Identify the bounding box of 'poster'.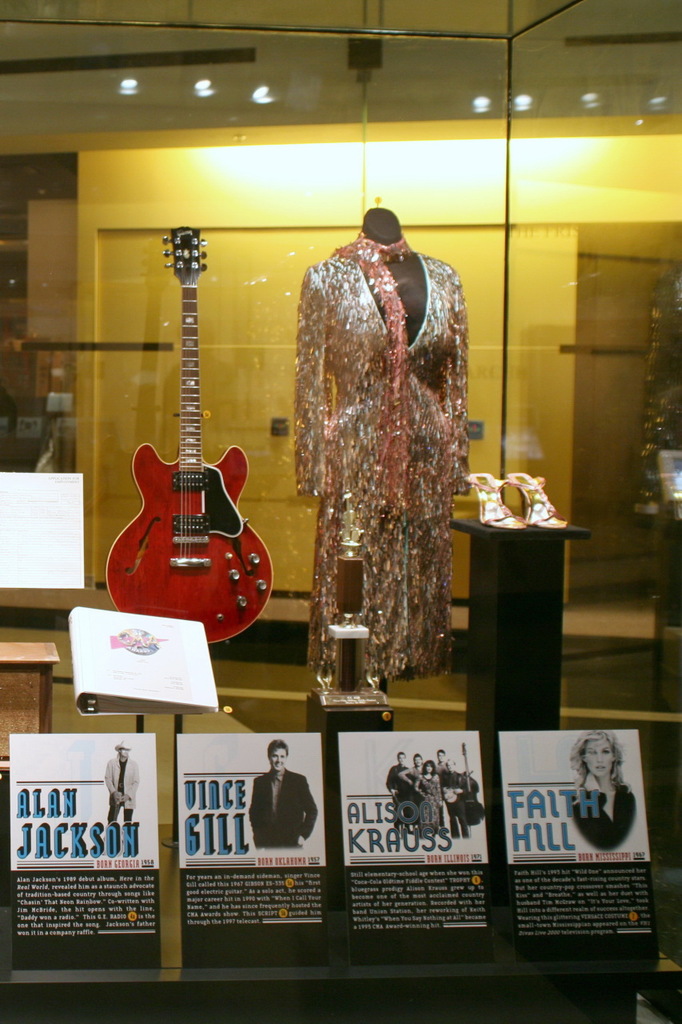
Rect(340, 730, 492, 962).
